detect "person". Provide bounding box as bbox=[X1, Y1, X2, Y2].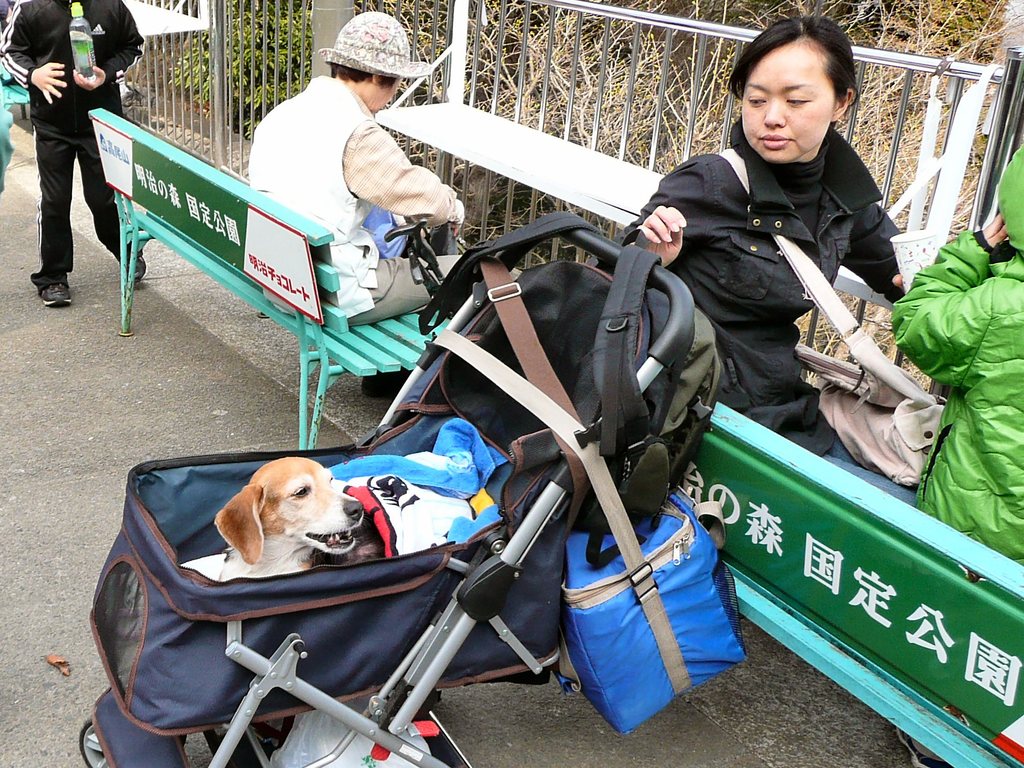
bbox=[890, 142, 1023, 576].
